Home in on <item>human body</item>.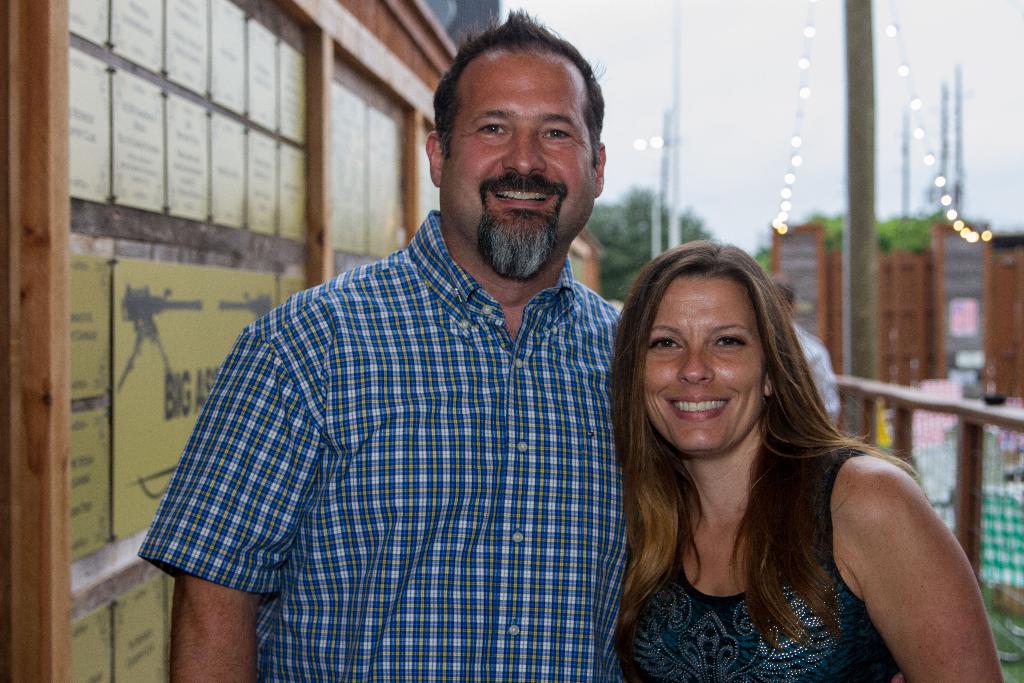
Homed in at [129, 1, 619, 682].
